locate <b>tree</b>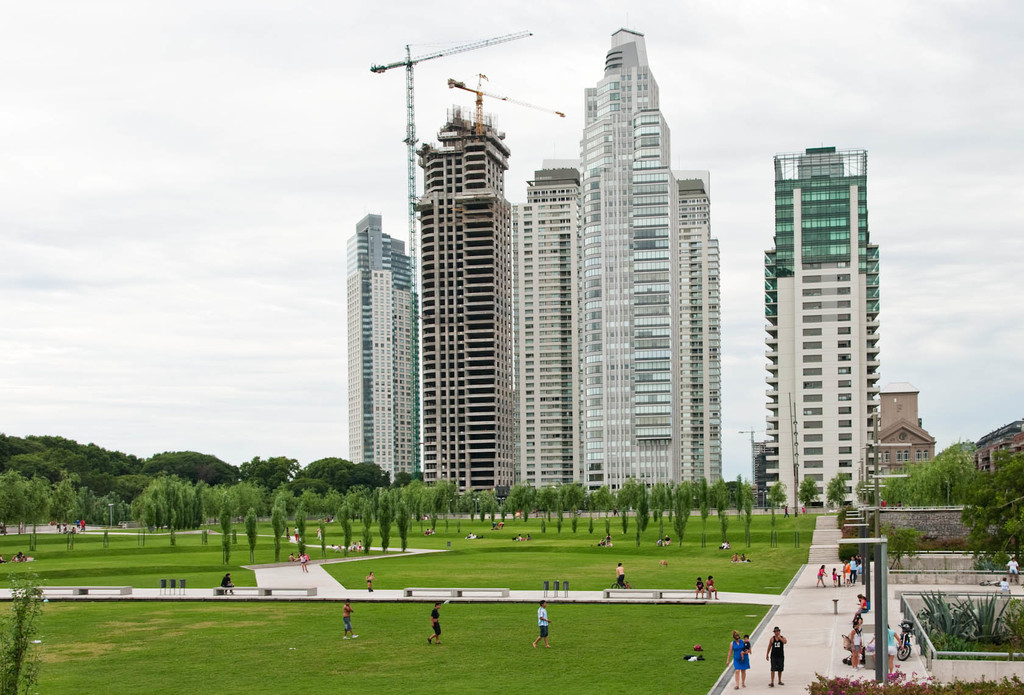
[876, 464, 924, 504]
